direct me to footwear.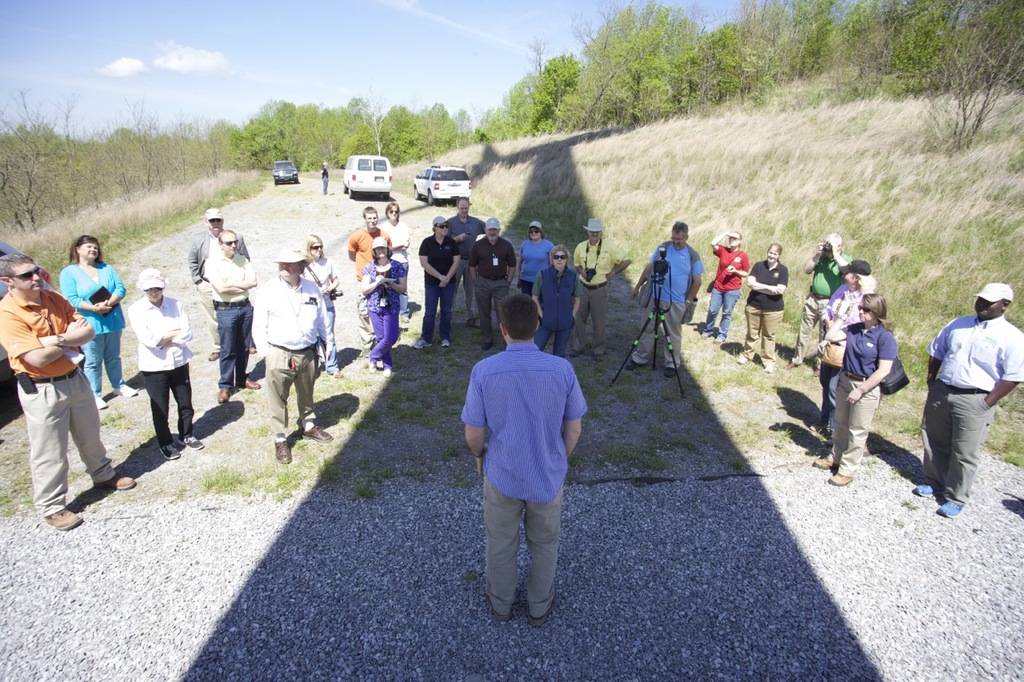
Direction: (178, 434, 204, 453).
